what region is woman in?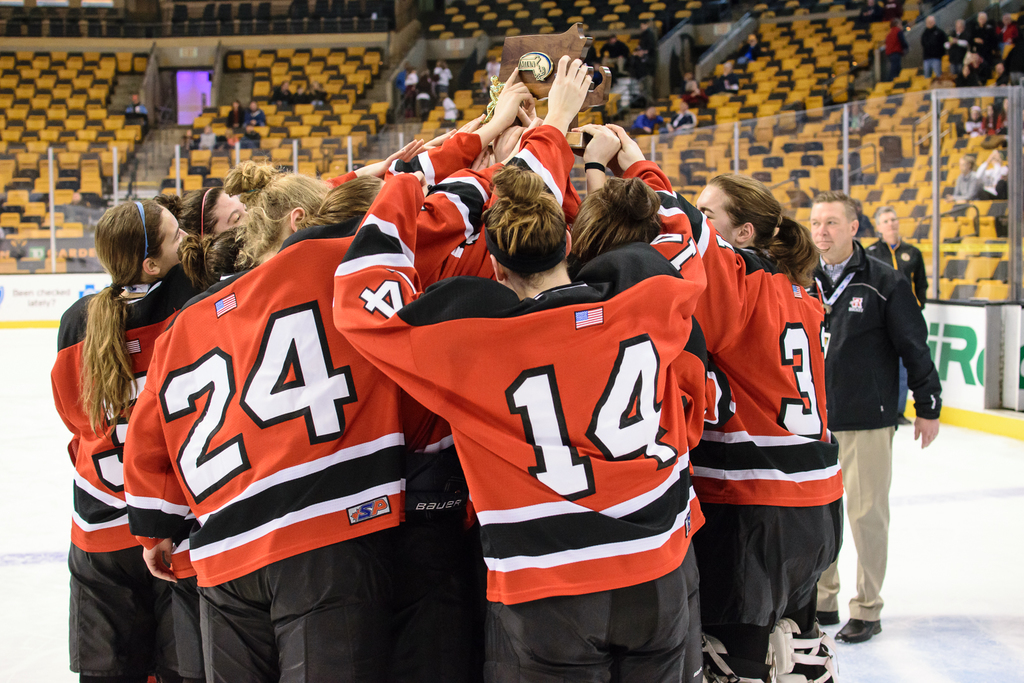
box(561, 123, 668, 268).
